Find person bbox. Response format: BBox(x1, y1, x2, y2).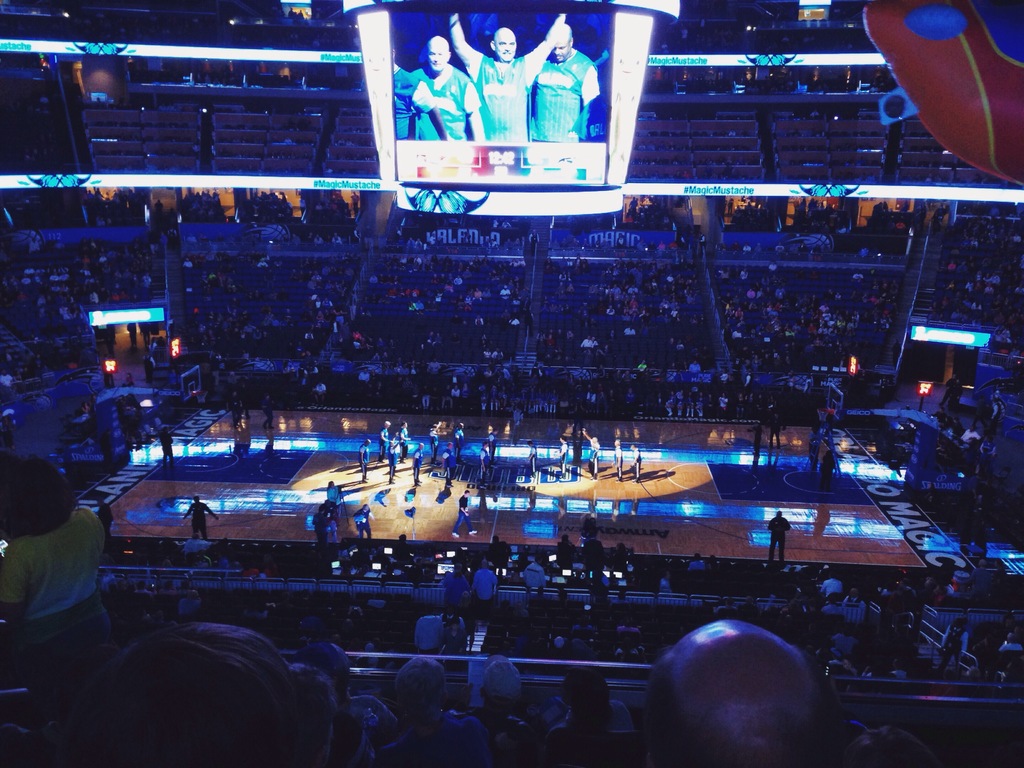
BBox(528, 24, 602, 147).
